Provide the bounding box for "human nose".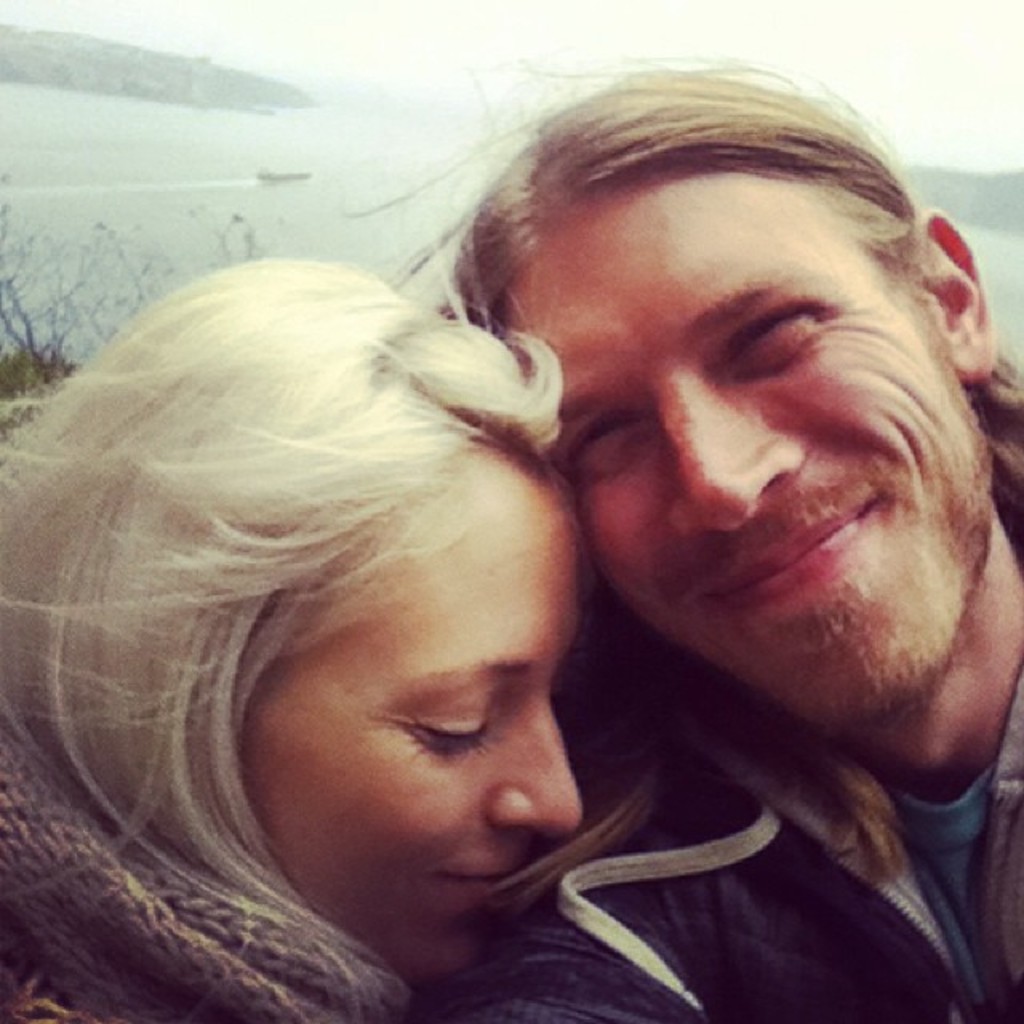
491:694:582:842.
